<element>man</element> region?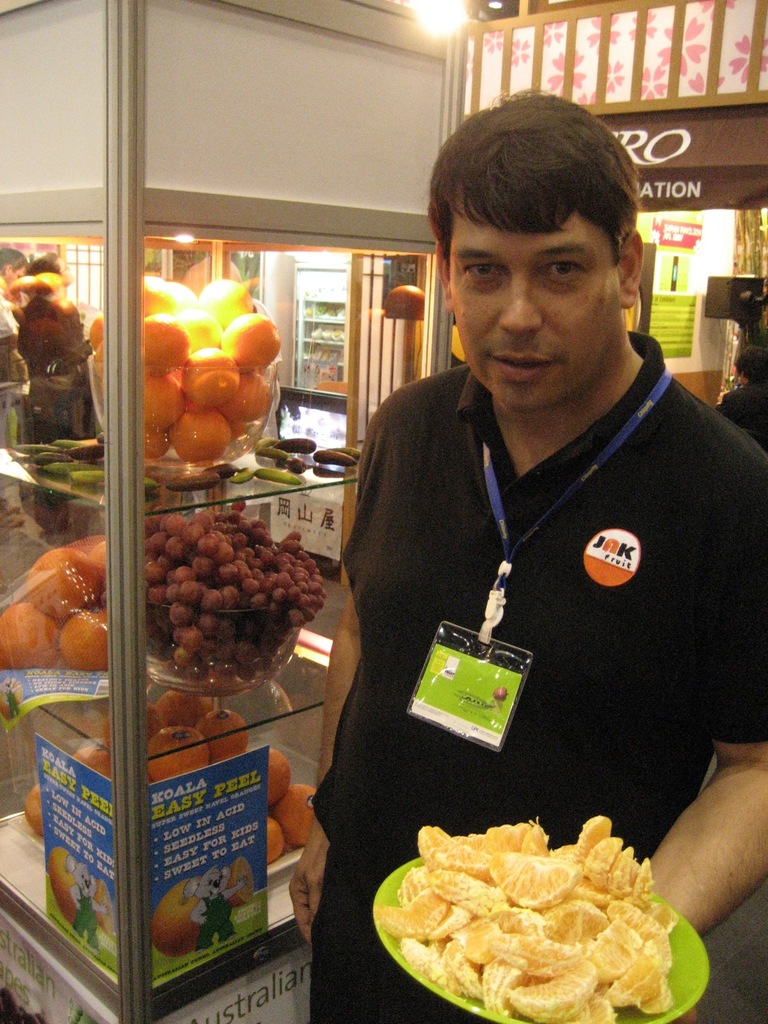
[297,99,750,958]
